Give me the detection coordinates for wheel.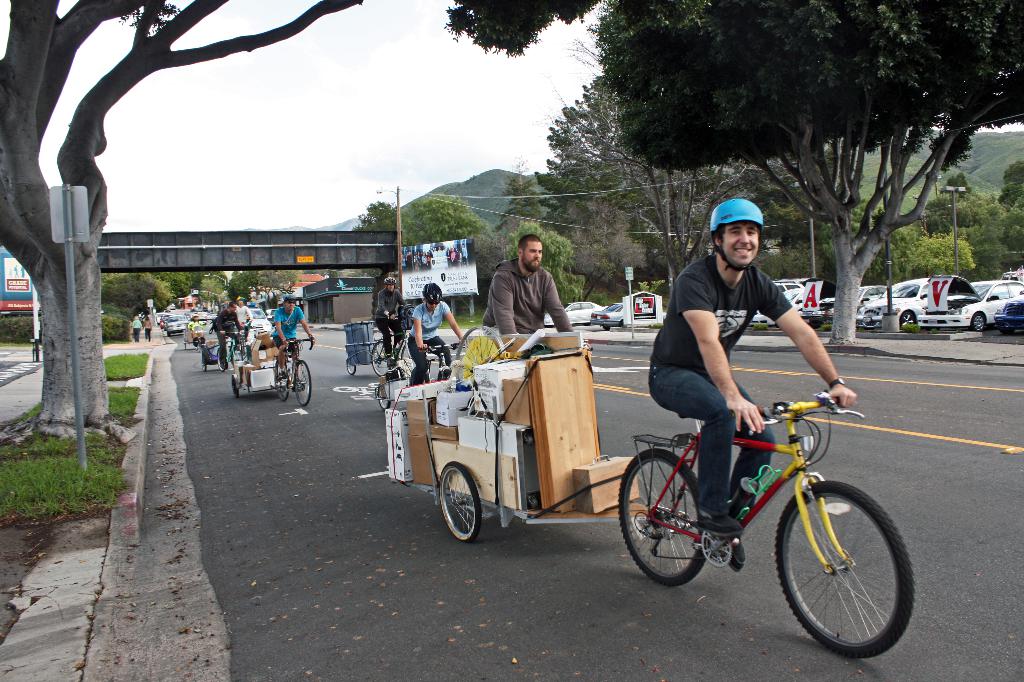
{"x1": 196, "y1": 342, "x2": 200, "y2": 351}.
